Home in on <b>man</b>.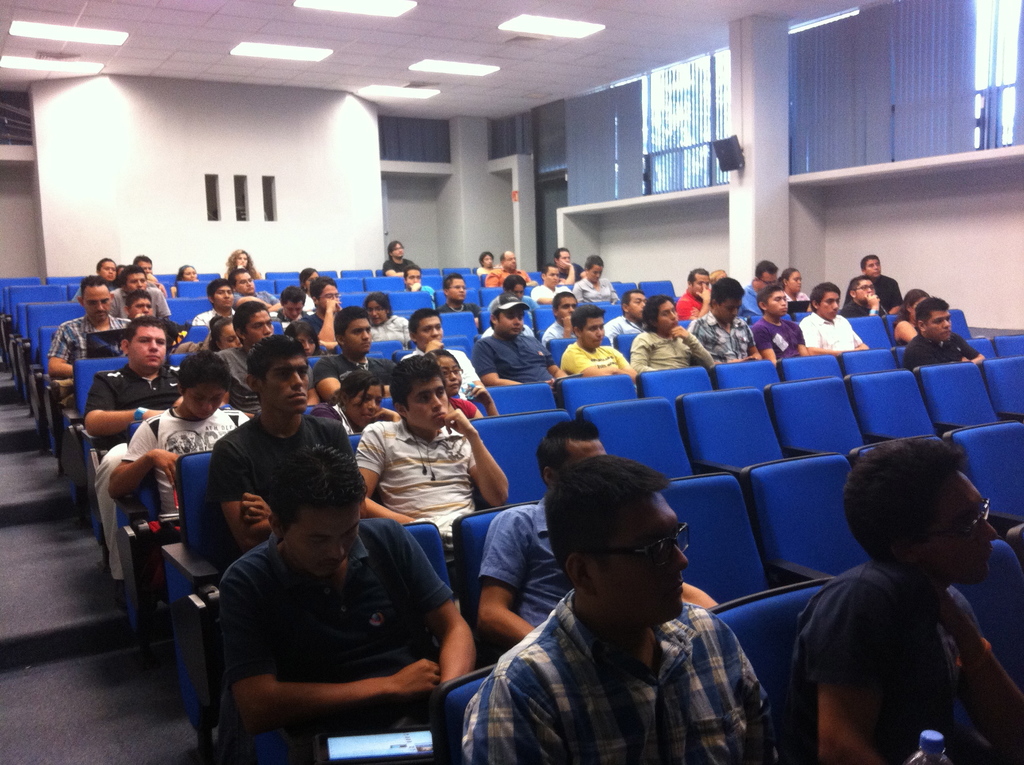
Homed in at bbox=[540, 293, 579, 344].
